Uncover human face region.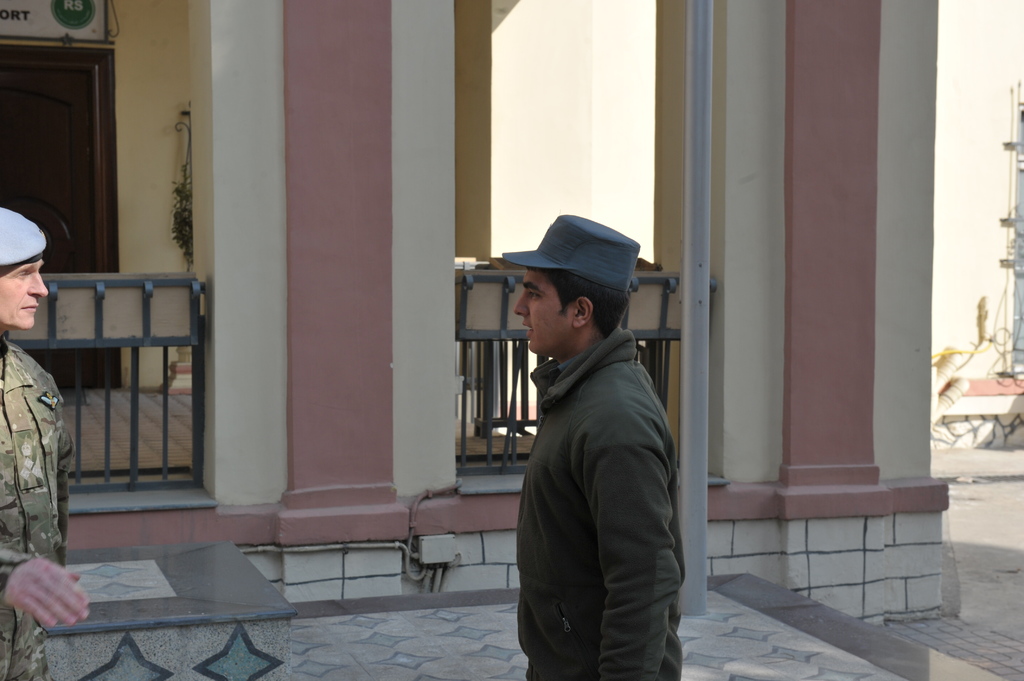
Uncovered: l=511, t=271, r=569, b=355.
